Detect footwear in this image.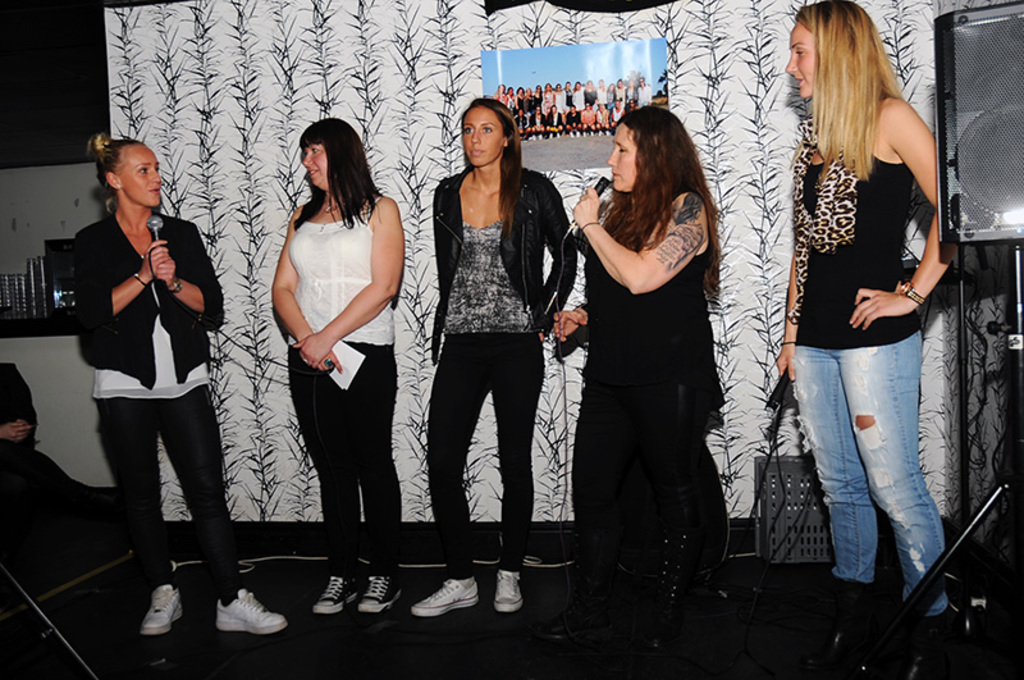
Detection: <region>308, 570, 404, 616</region>.
